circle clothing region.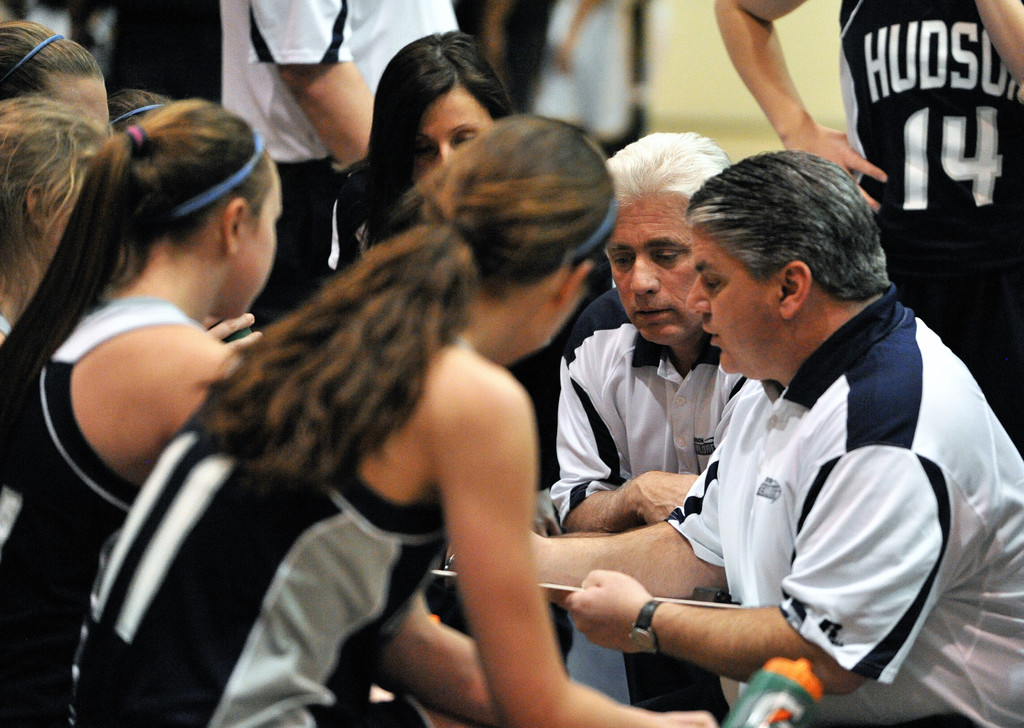
Region: locate(665, 284, 1023, 727).
